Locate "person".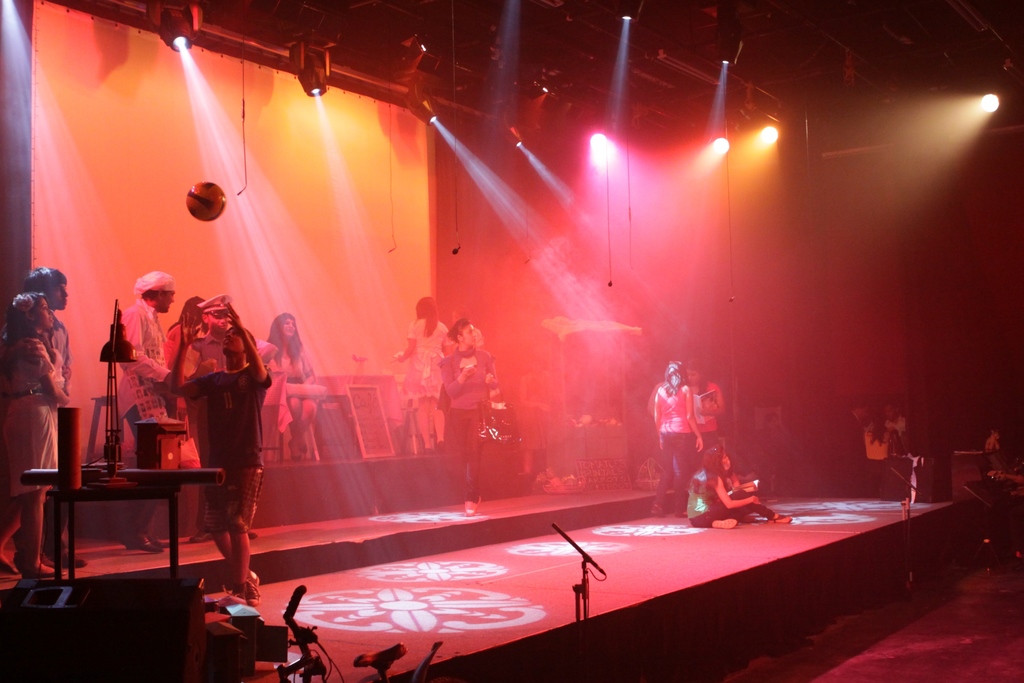
Bounding box: 680/440/792/531.
